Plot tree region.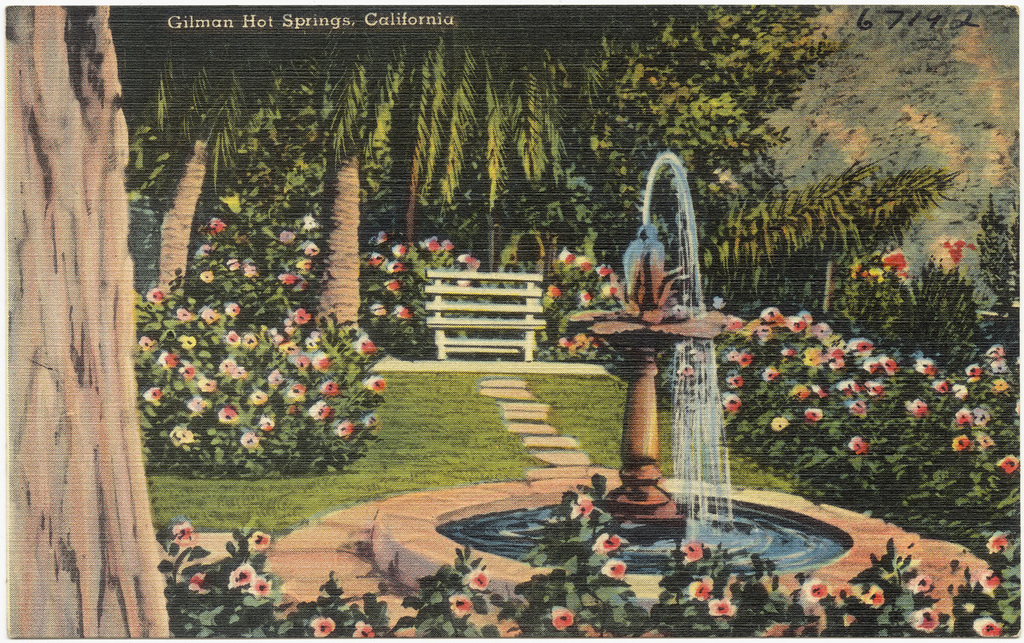
Plotted at [x1=3, y1=8, x2=165, y2=640].
